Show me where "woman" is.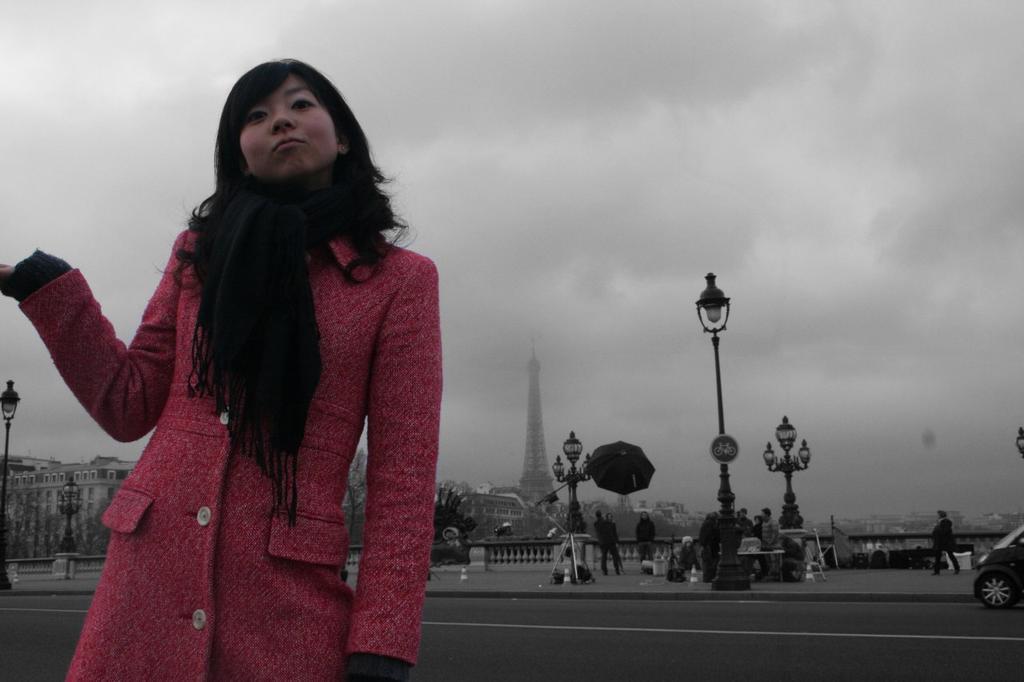
"woman" is at bbox(50, 62, 468, 674).
